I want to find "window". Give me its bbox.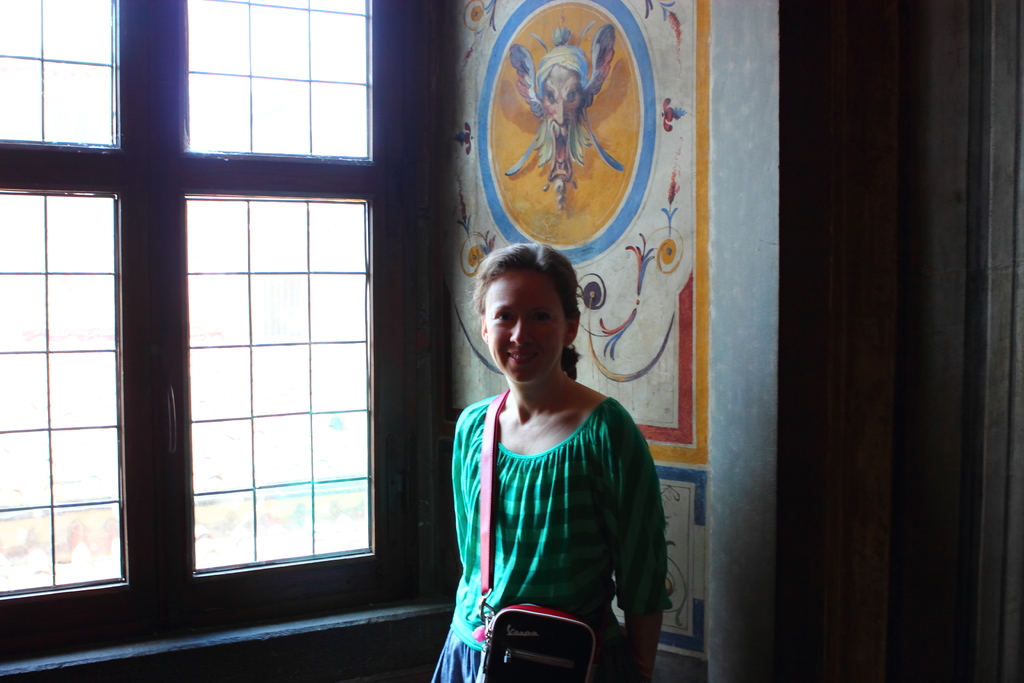
box=[13, 8, 514, 639].
